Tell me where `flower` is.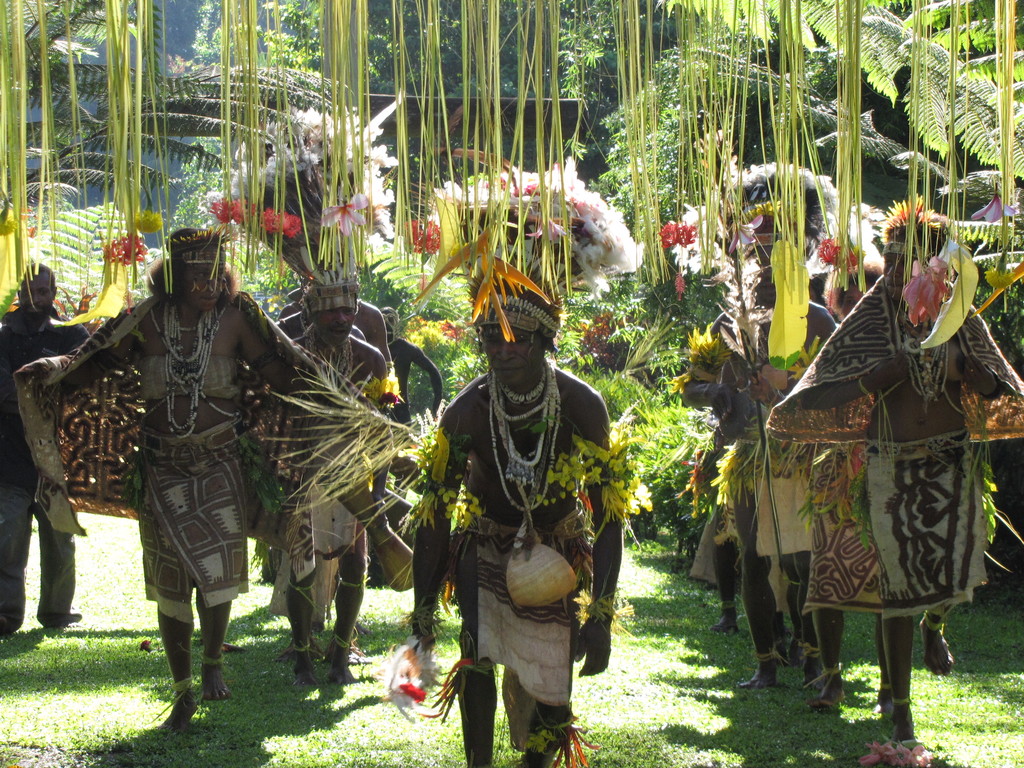
`flower` is at bbox=(661, 223, 700, 249).
